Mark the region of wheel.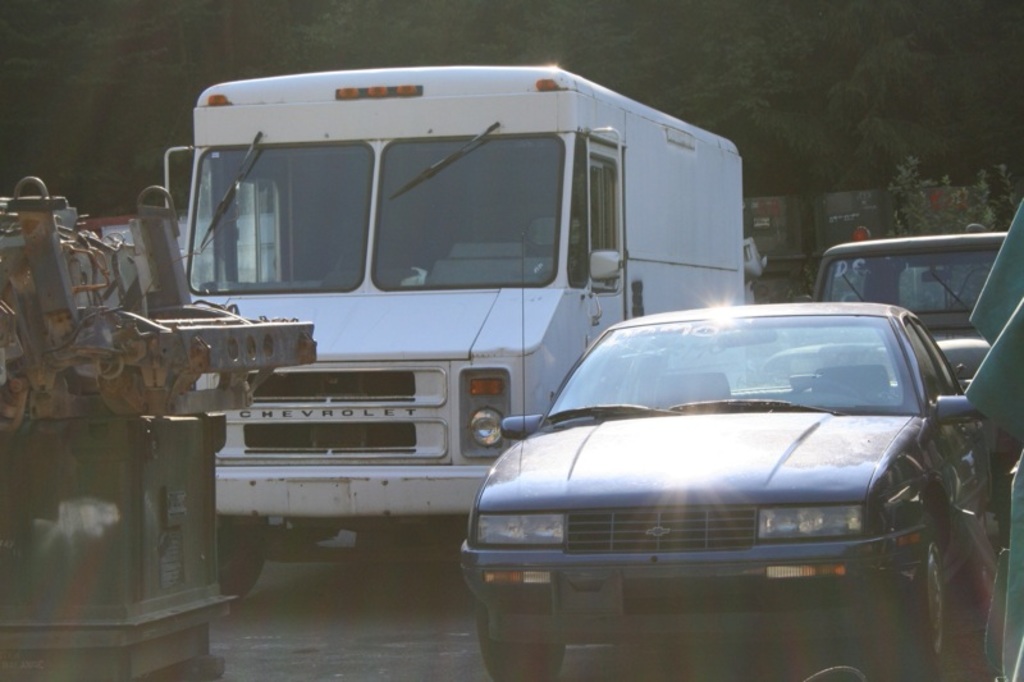
Region: [left=216, top=512, right=275, bottom=604].
